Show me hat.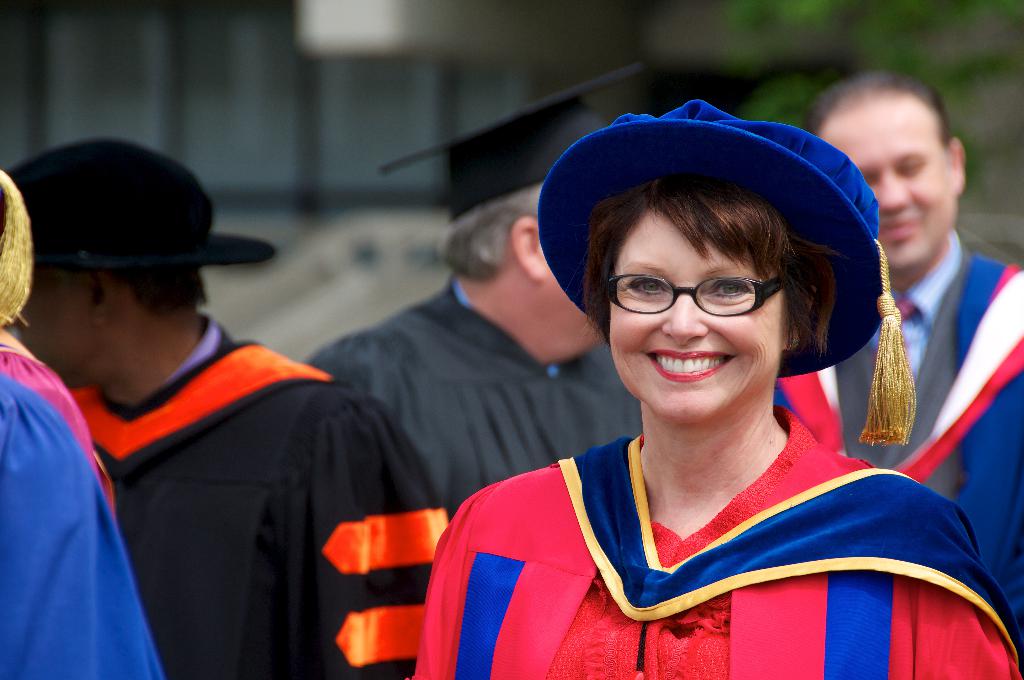
hat is here: box=[380, 63, 647, 222].
